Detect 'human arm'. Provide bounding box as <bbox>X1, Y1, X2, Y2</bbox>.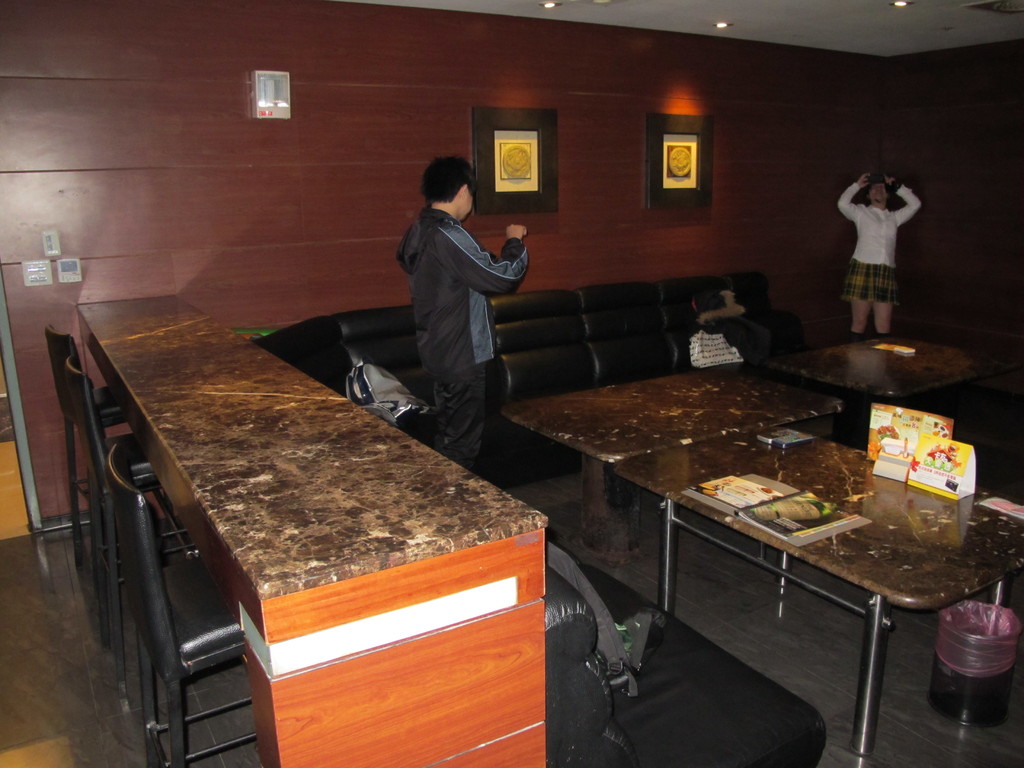
<bbox>888, 171, 926, 233</bbox>.
